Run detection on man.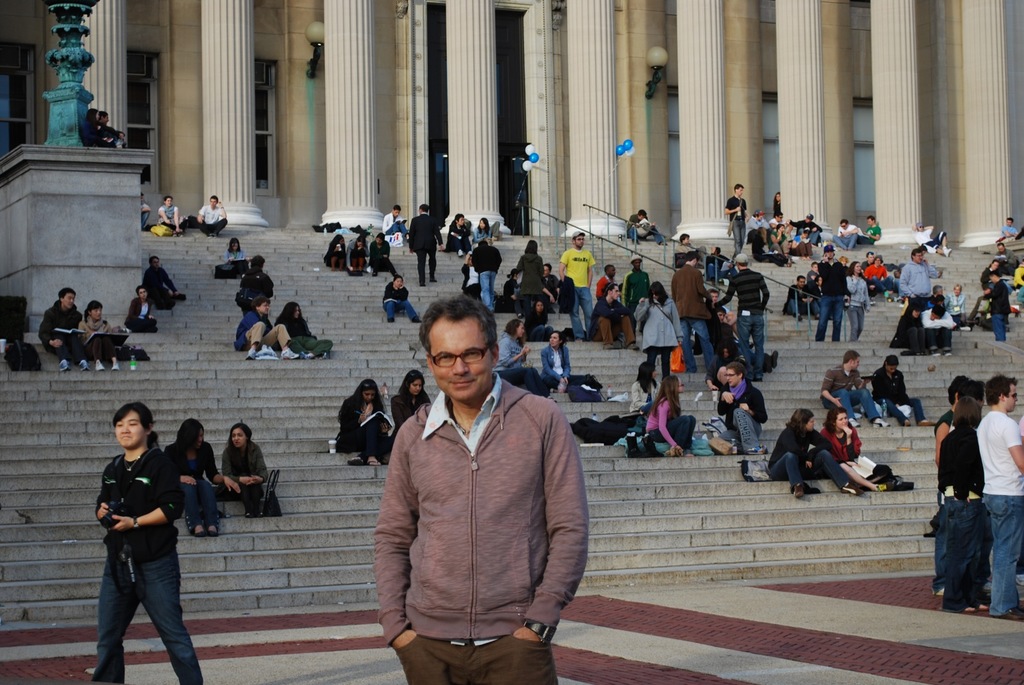
Result: 670 251 714 377.
